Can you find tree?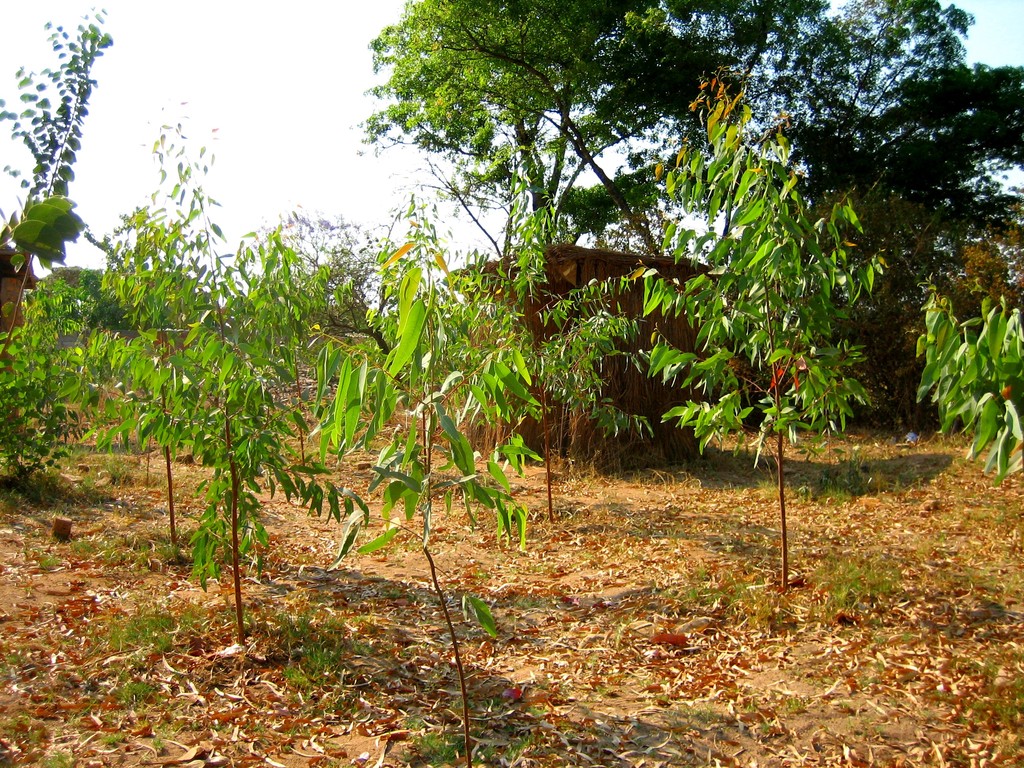
Yes, bounding box: x1=40 y1=0 x2=933 y2=620.
